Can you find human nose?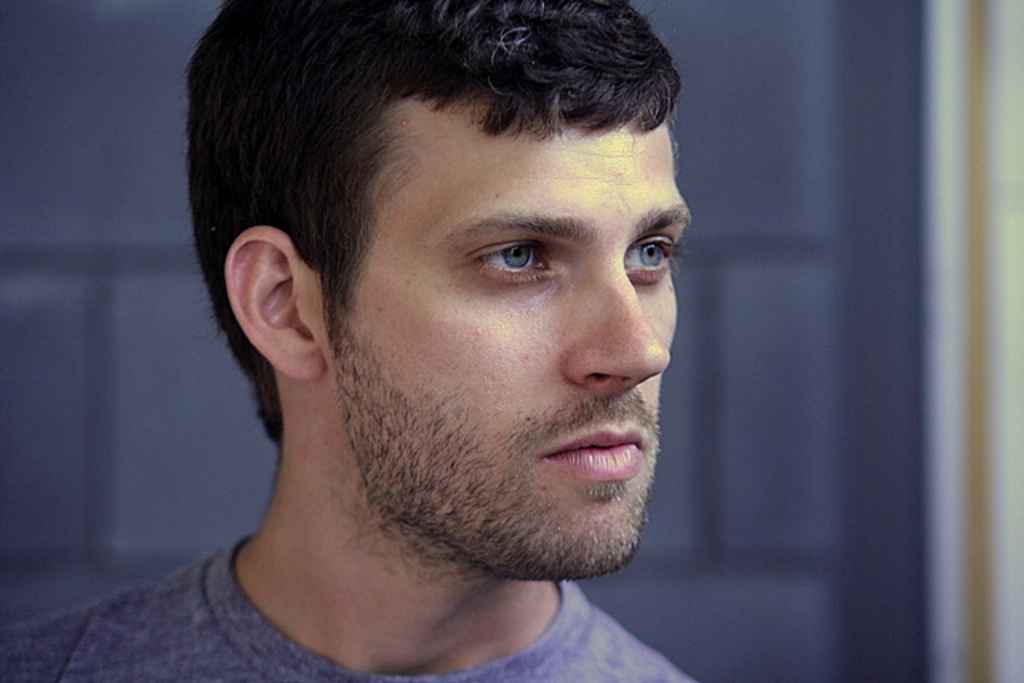
Yes, bounding box: [565,245,675,395].
